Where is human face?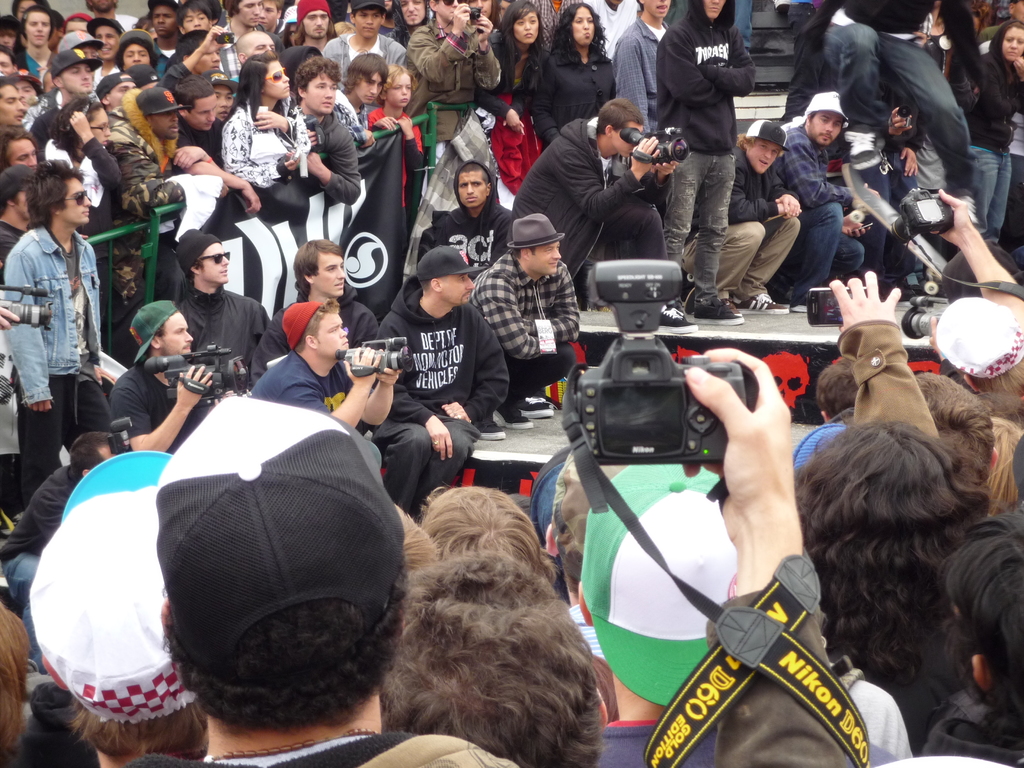
box=[381, 0, 392, 17].
